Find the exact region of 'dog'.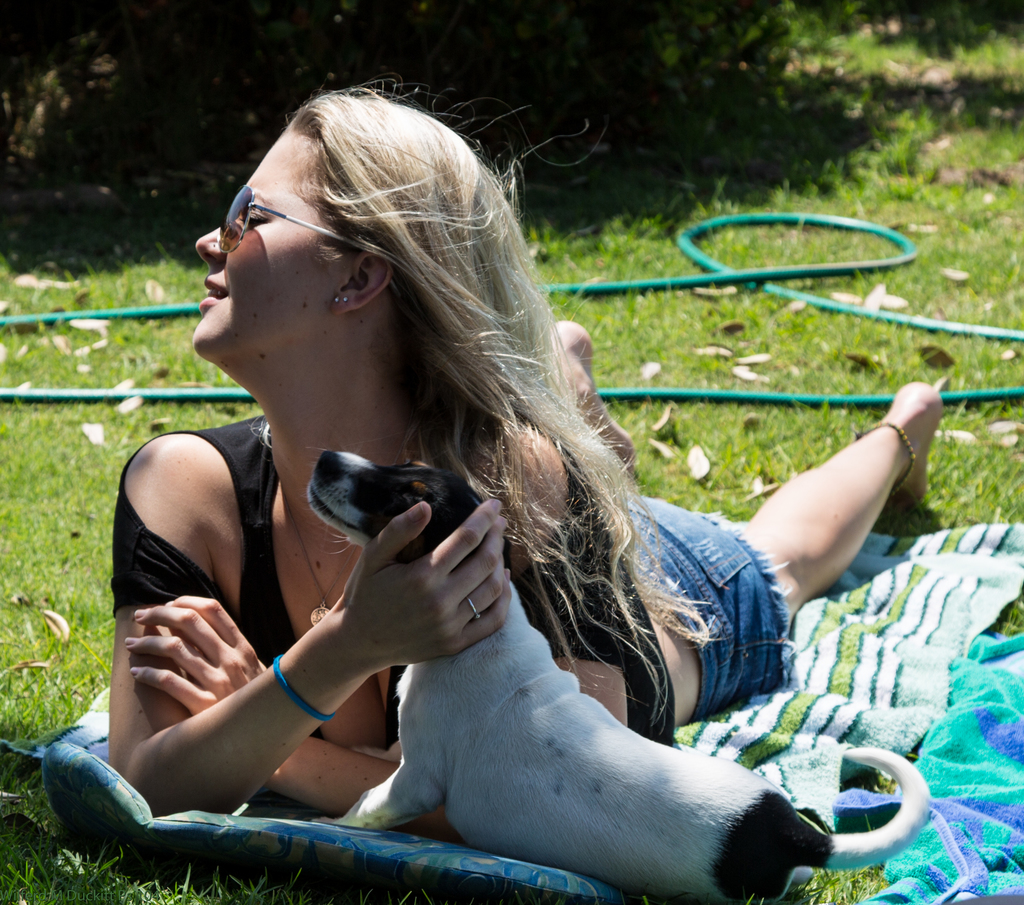
Exact region: 299, 446, 927, 902.
